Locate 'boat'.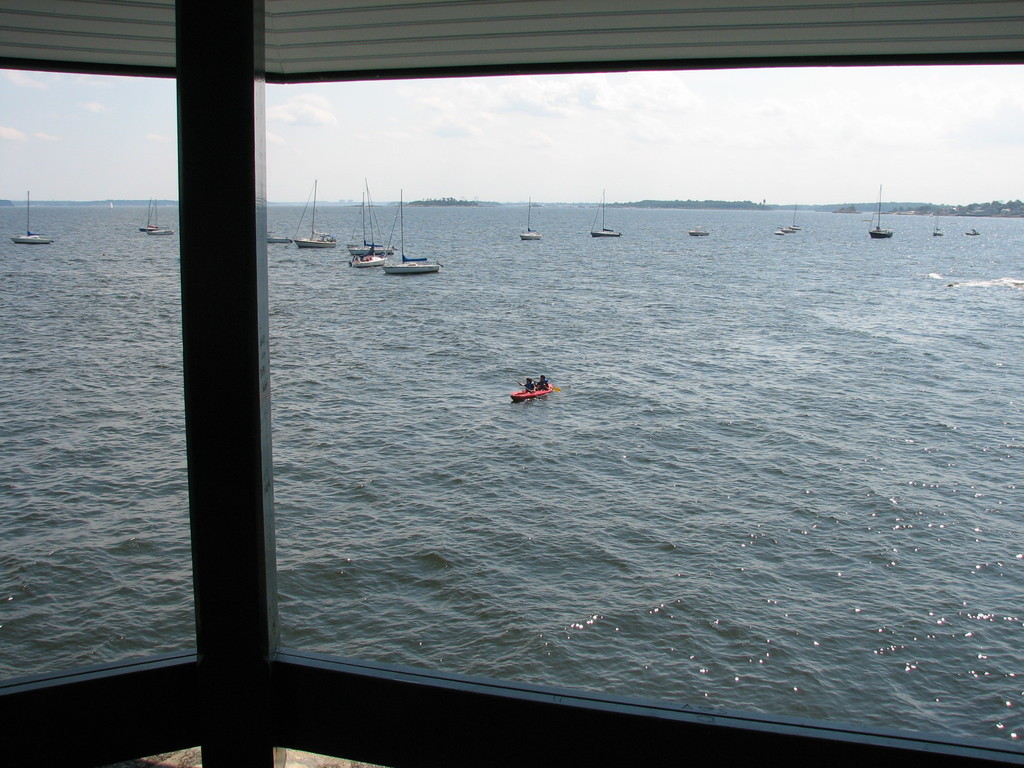
Bounding box: BBox(779, 207, 797, 236).
